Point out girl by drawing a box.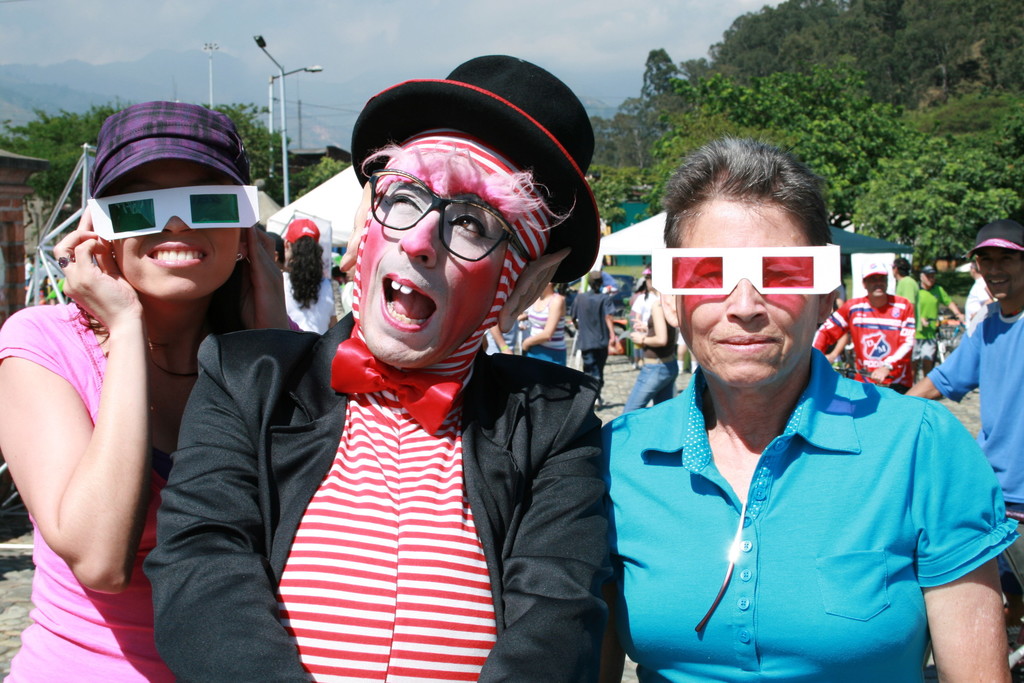
box=[0, 100, 302, 682].
